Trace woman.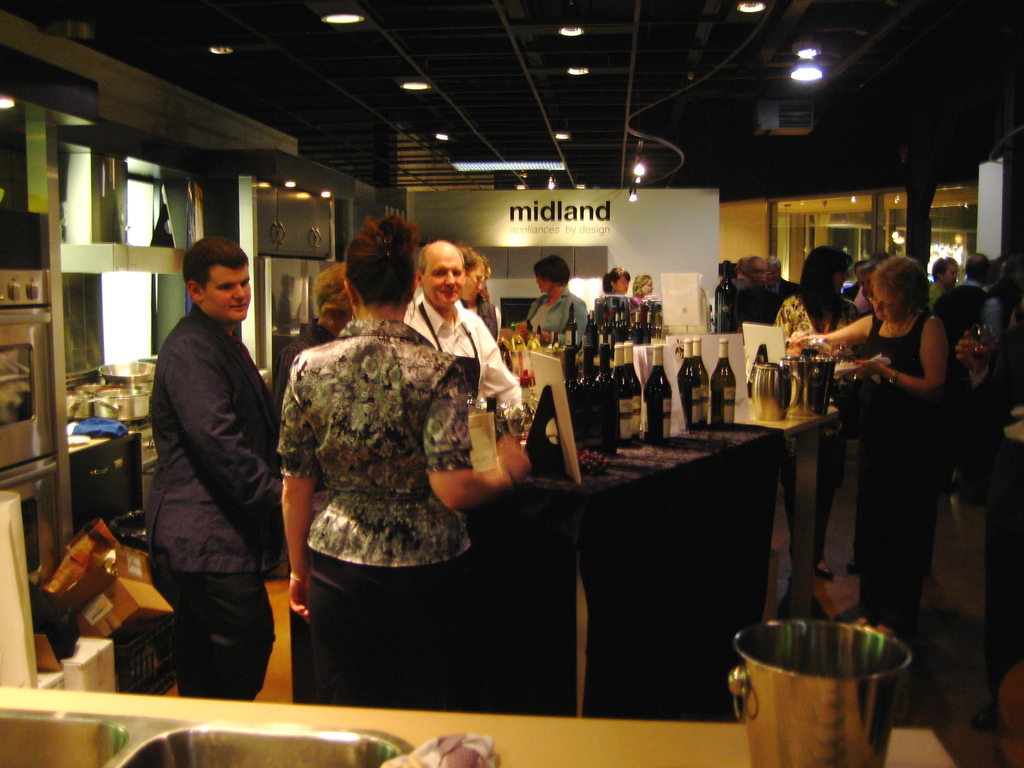
Traced to crop(602, 266, 627, 296).
